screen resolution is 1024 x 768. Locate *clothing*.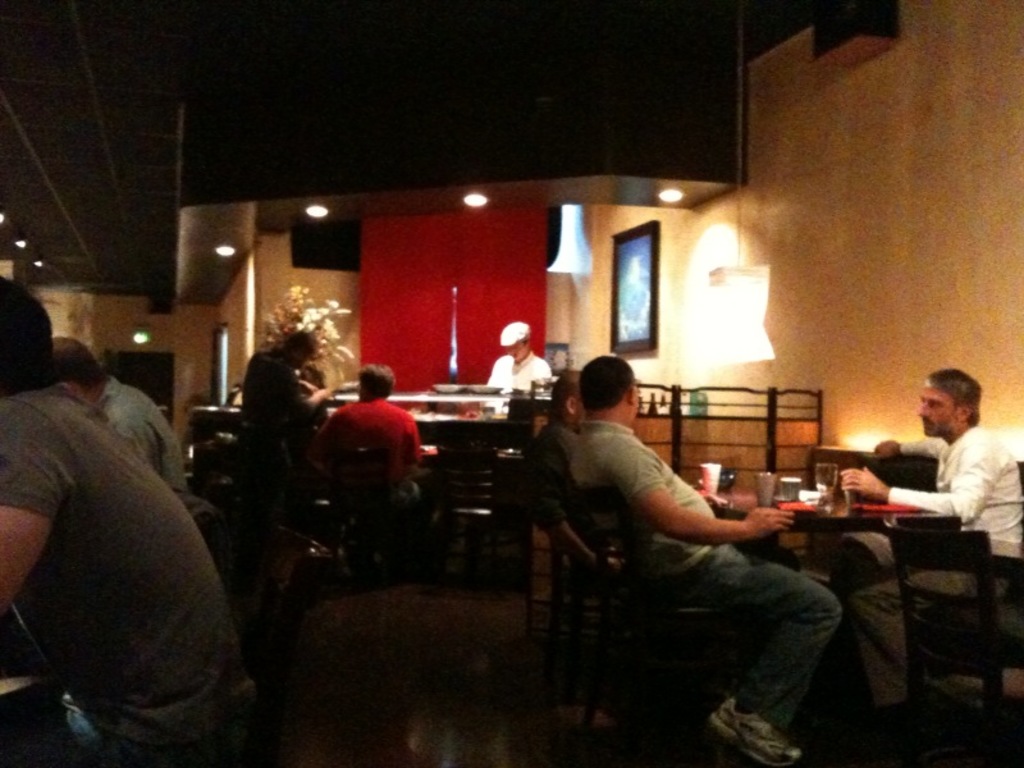
[x1=315, y1=403, x2=410, y2=504].
